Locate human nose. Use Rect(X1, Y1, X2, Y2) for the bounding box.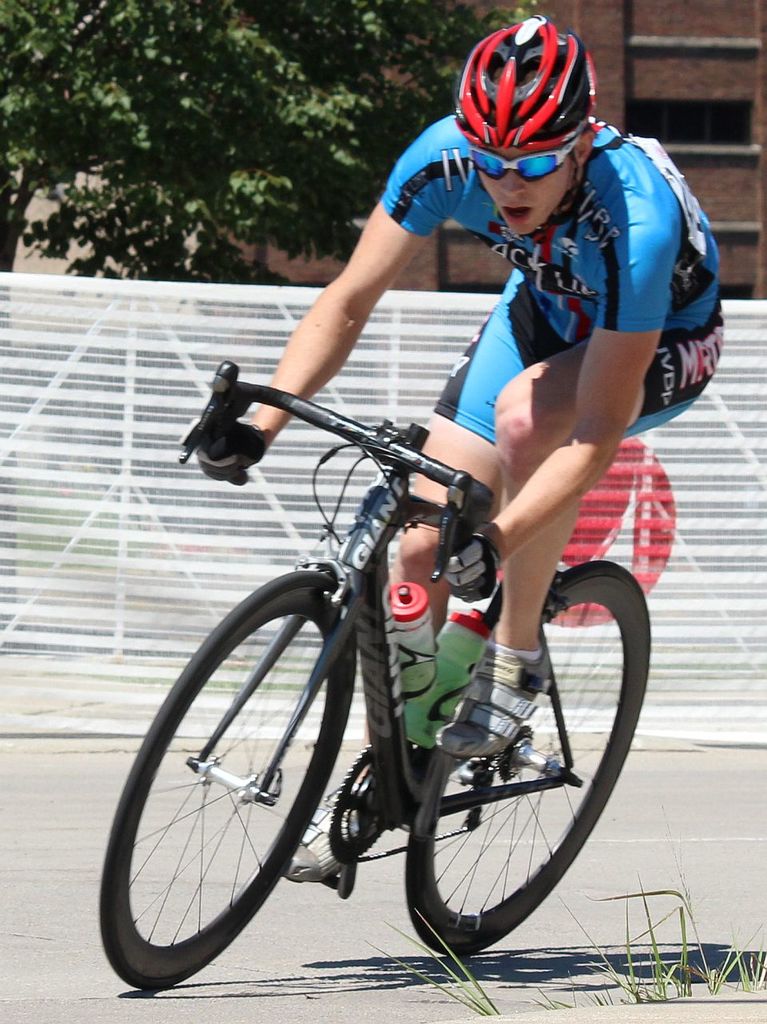
Rect(501, 171, 529, 197).
